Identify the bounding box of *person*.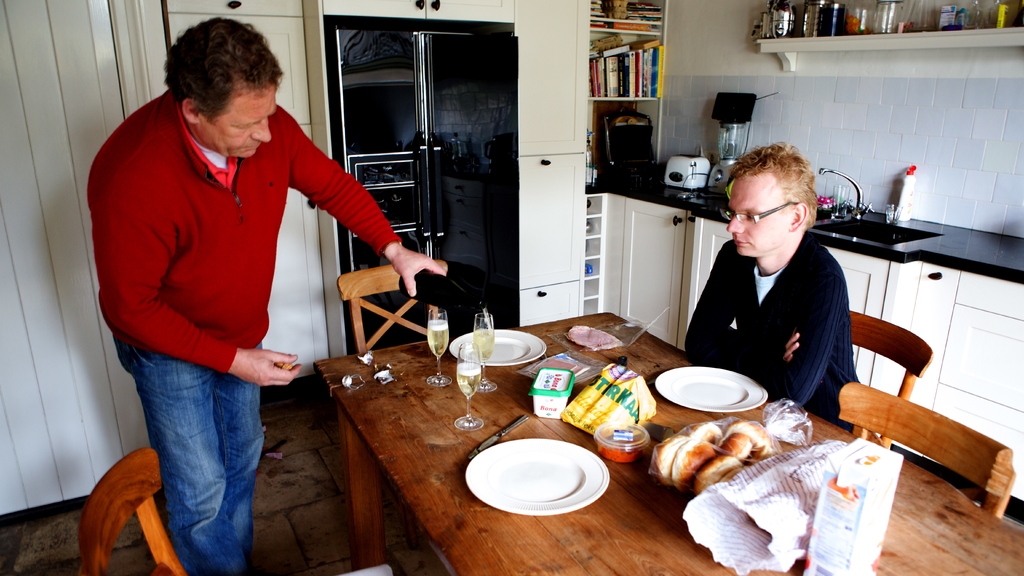
85/15/450/575.
